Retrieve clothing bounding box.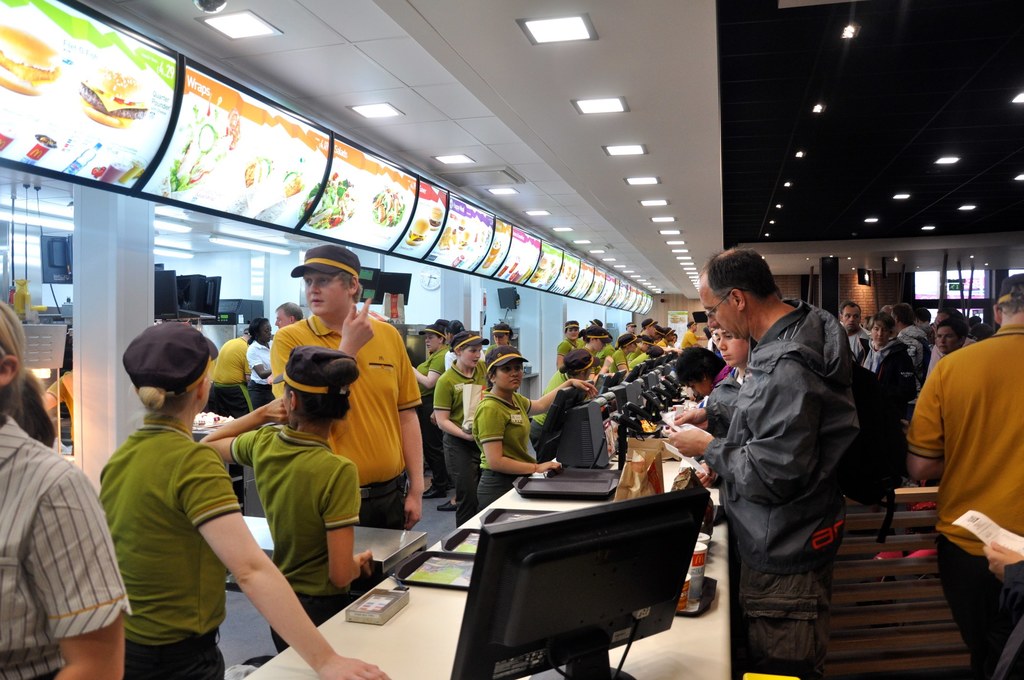
Bounding box: region(94, 414, 249, 677).
